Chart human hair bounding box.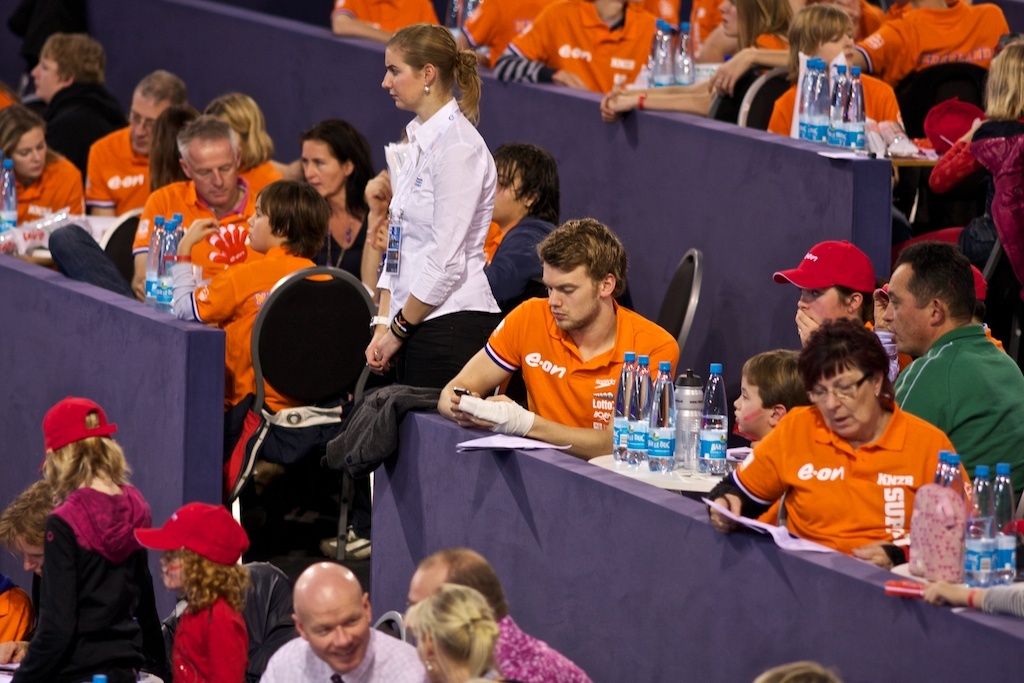
Charted: [136, 65, 190, 109].
